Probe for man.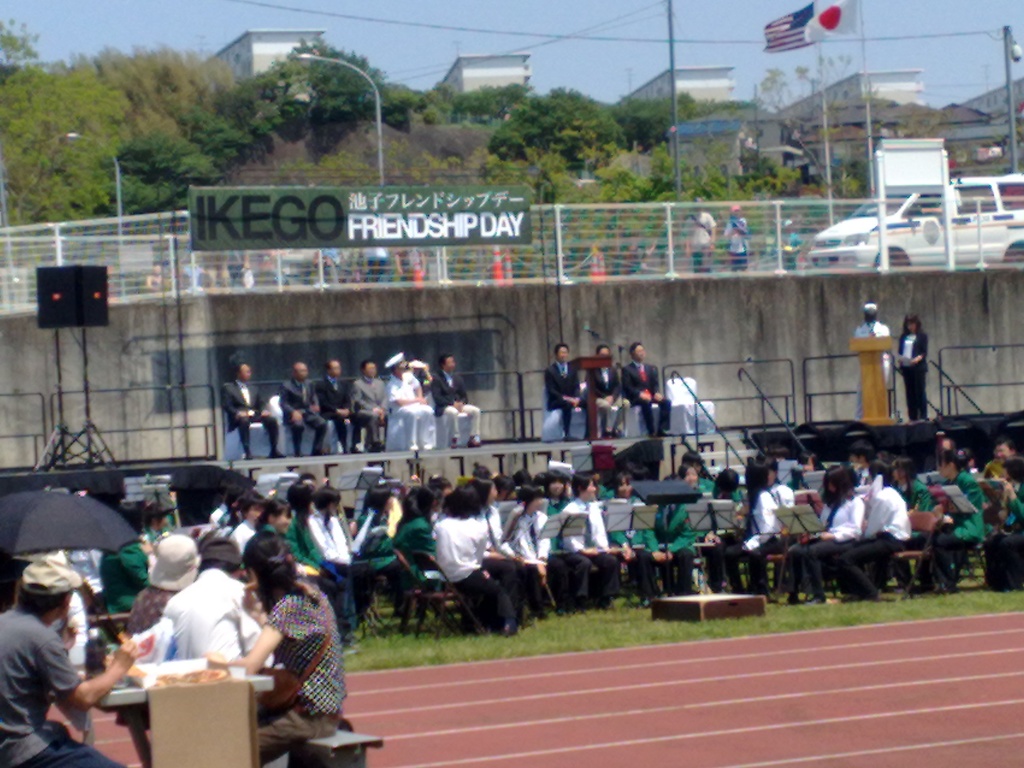
Probe result: 280/362/326/454.
